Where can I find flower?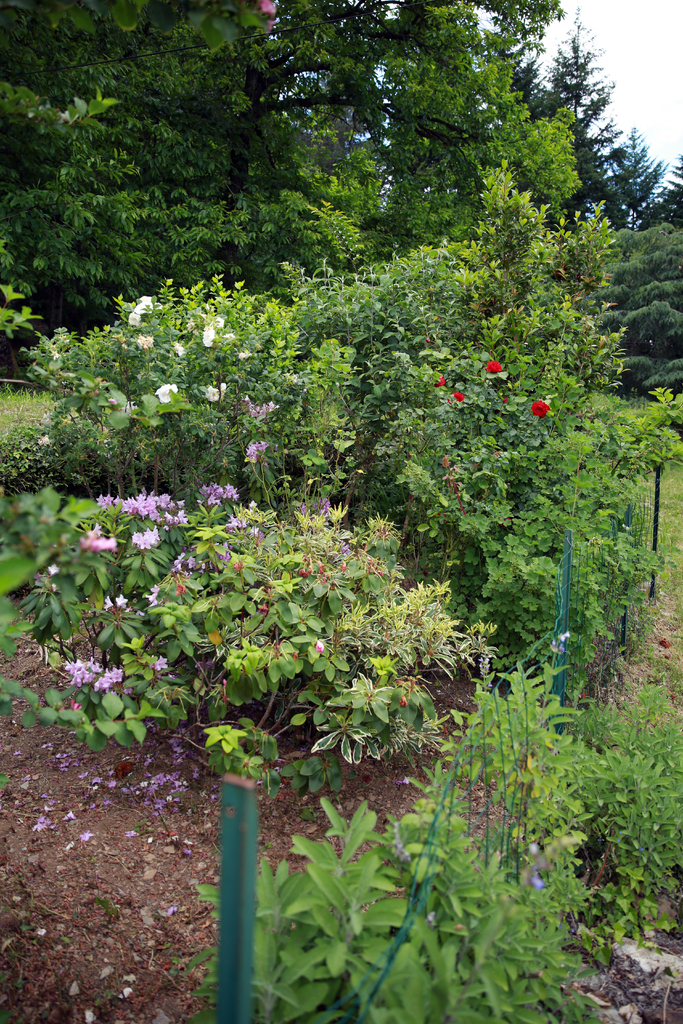
You can find it at crop(151, 653, 168, 672).
